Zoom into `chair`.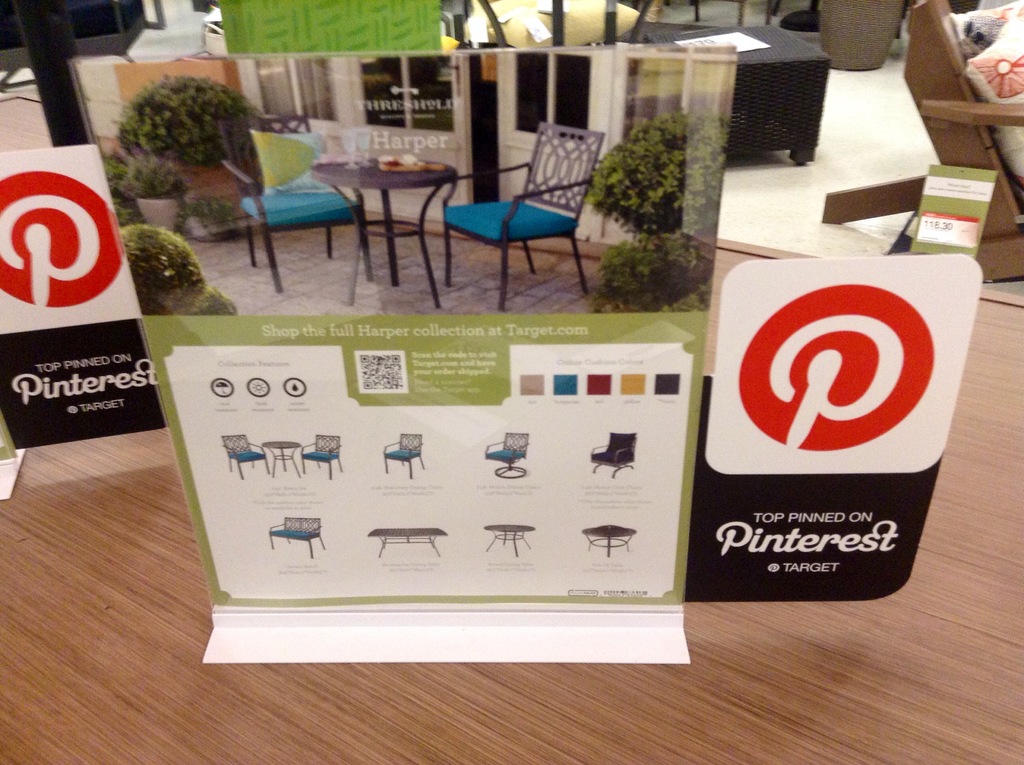
Zoom target: [x1=228, y1=115, x2=362, y2=277].
